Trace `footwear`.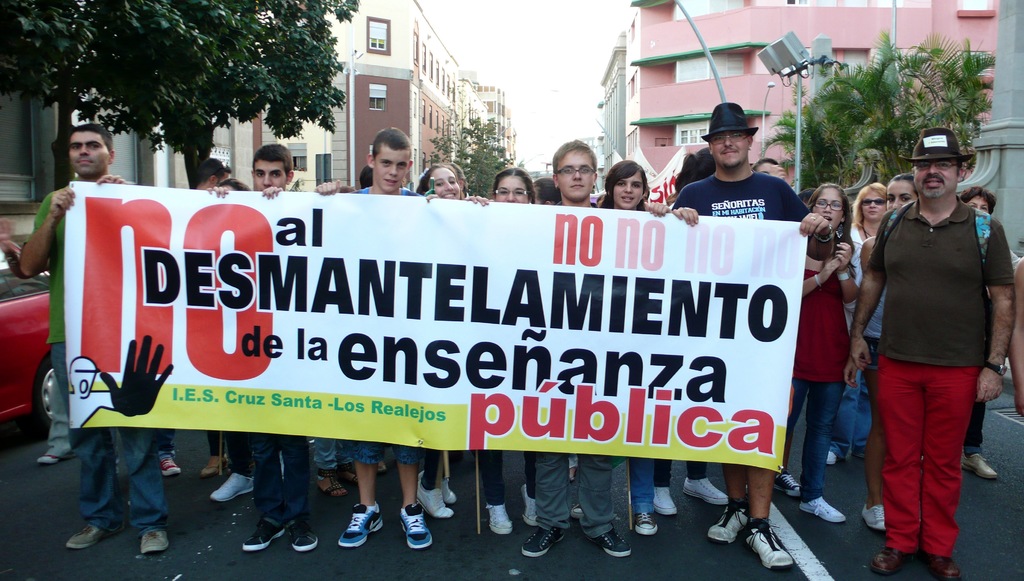
Traced to 680/471/732/509.
